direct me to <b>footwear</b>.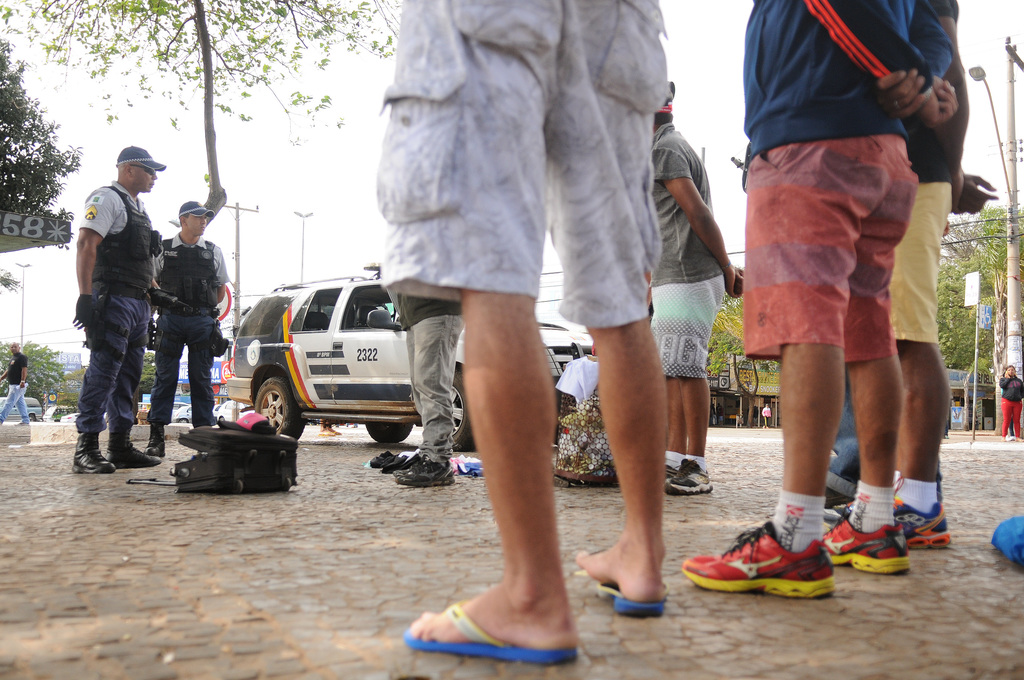
Direction: [left=662, top=466, right=712, bottom=503].
